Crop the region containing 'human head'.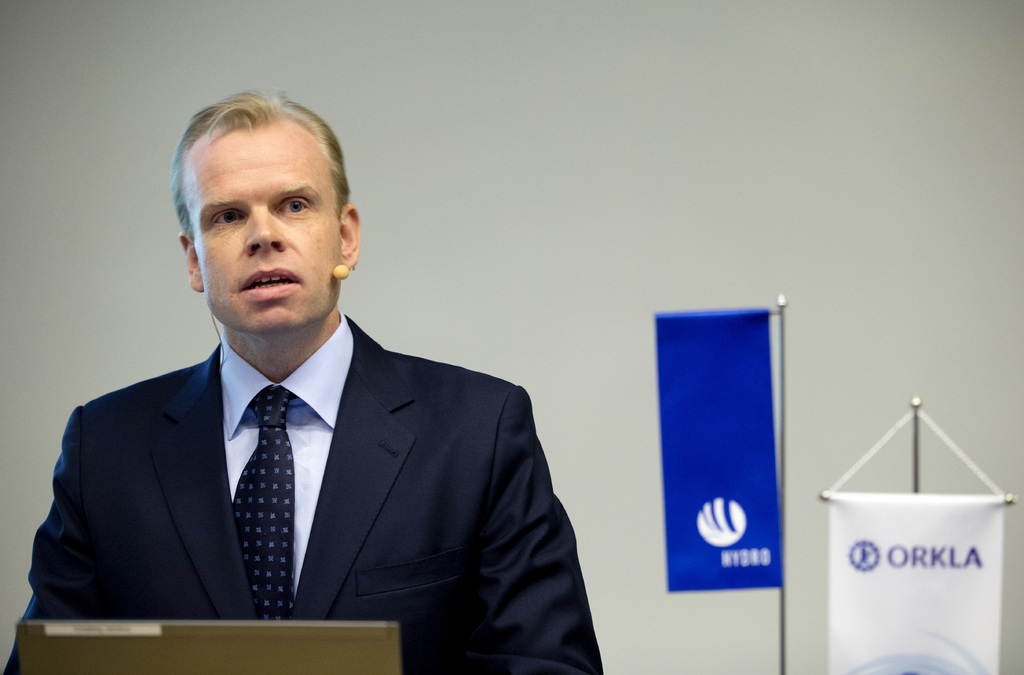
Crop region: locate(164, 89, 355, 335).
